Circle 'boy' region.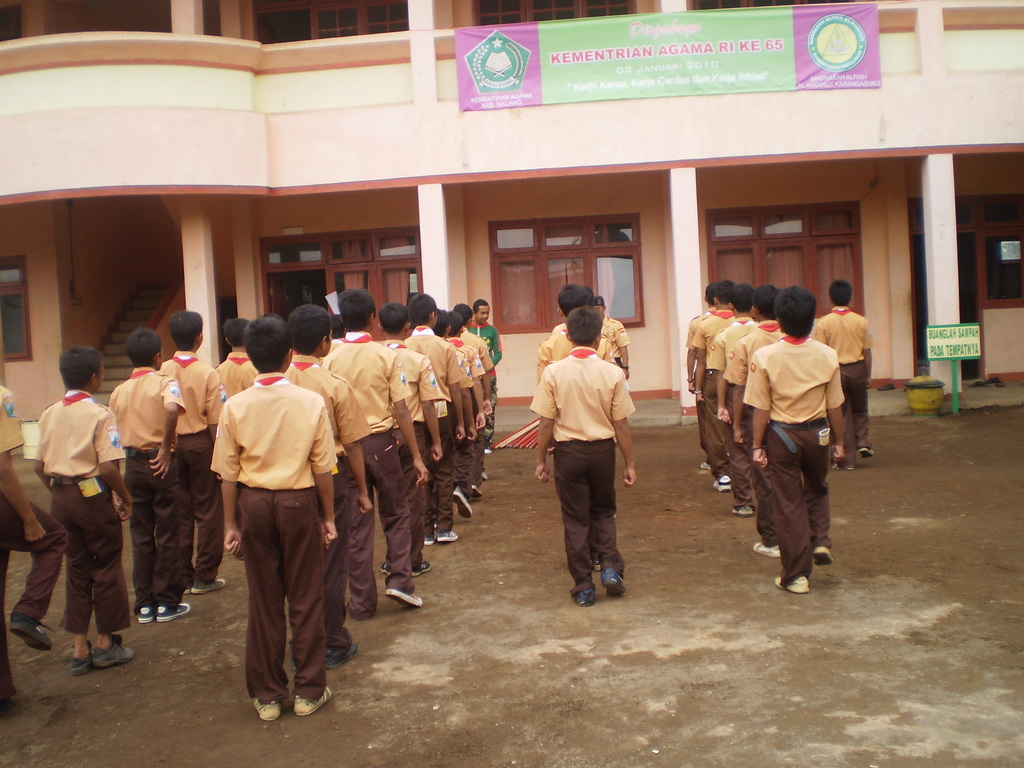
Region: <box>813,279,877,472</box>.
